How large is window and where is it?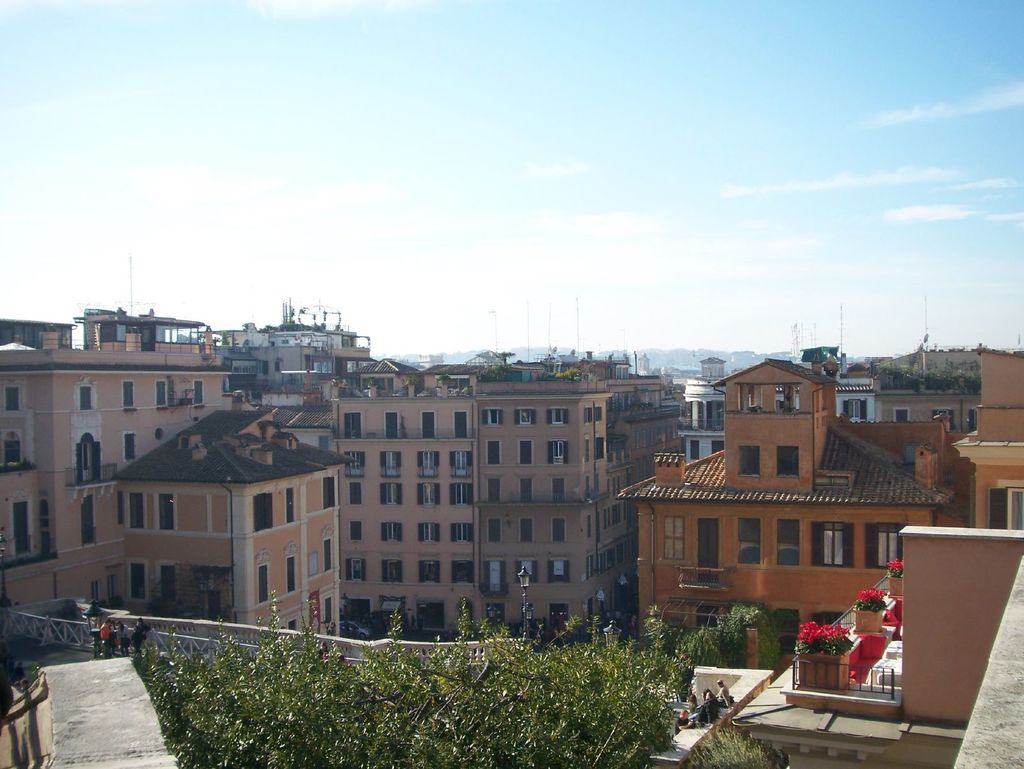
Bounding box: <box>481,407,505,427</box>.
